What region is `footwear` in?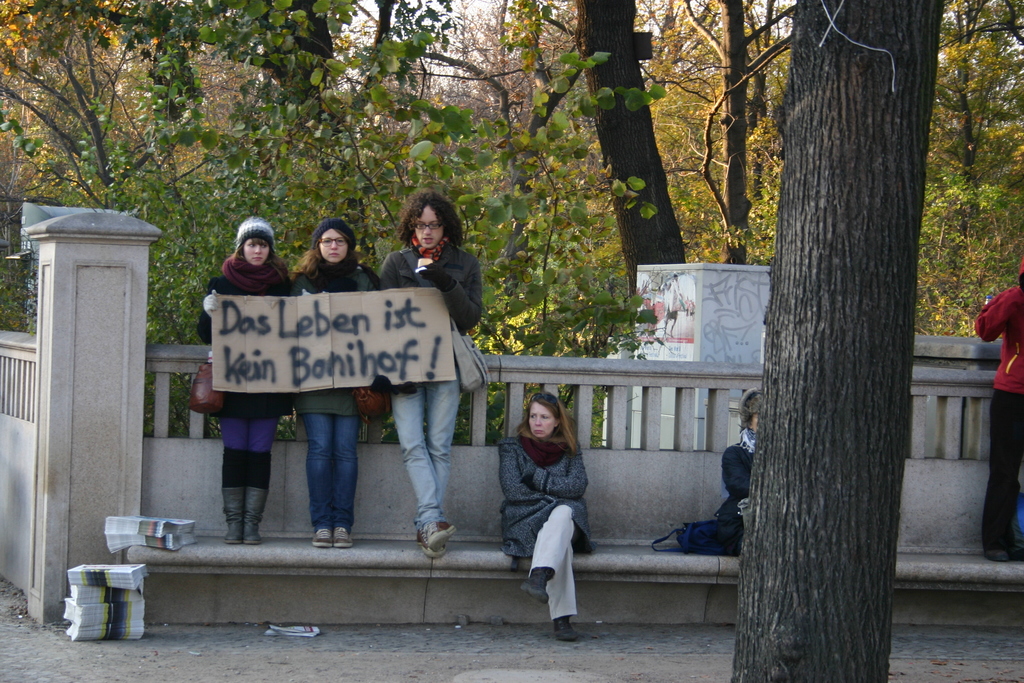
<box>204,482,269,555</box>.
